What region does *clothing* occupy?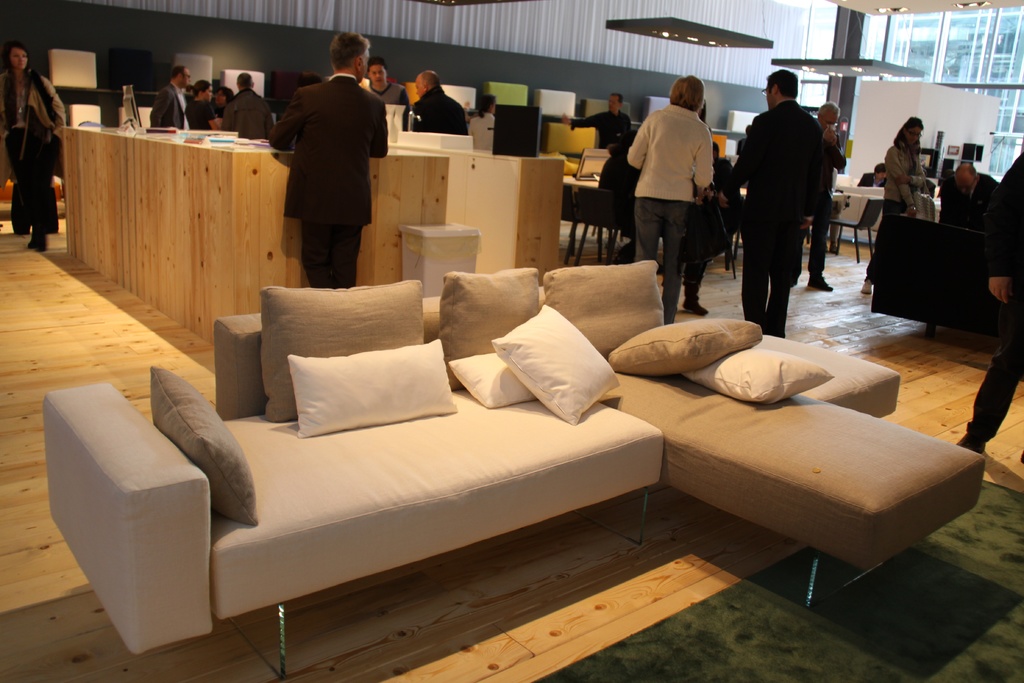
bbox=(153, 78, 182, 136).
